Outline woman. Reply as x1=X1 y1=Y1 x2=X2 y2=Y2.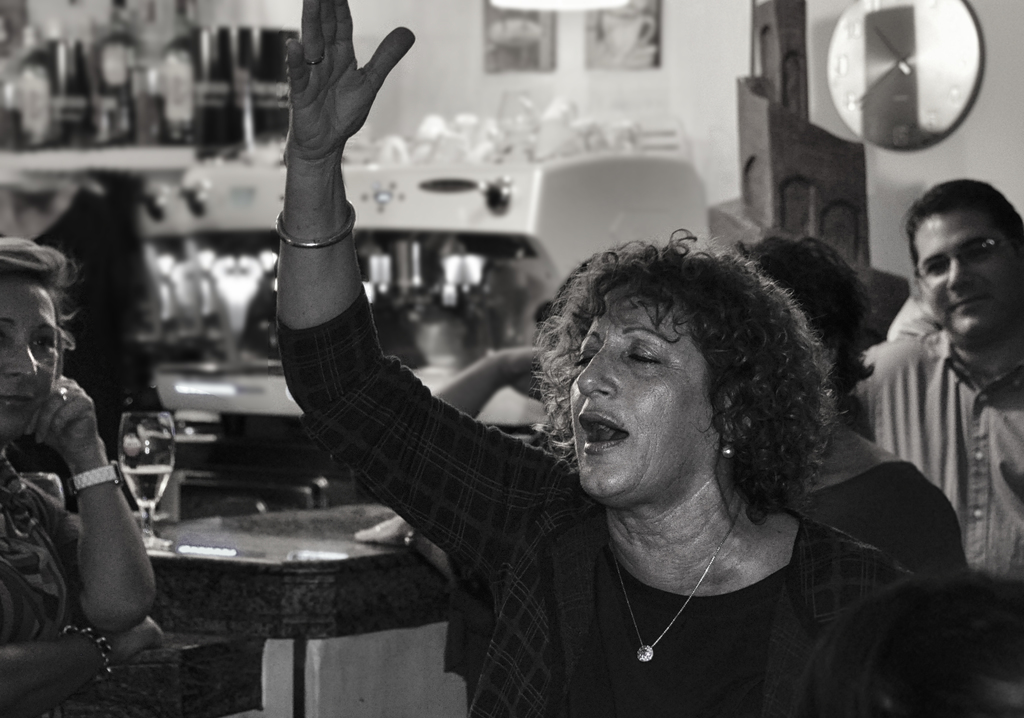
x1=10 y1=212 x2=189 y2=701.
